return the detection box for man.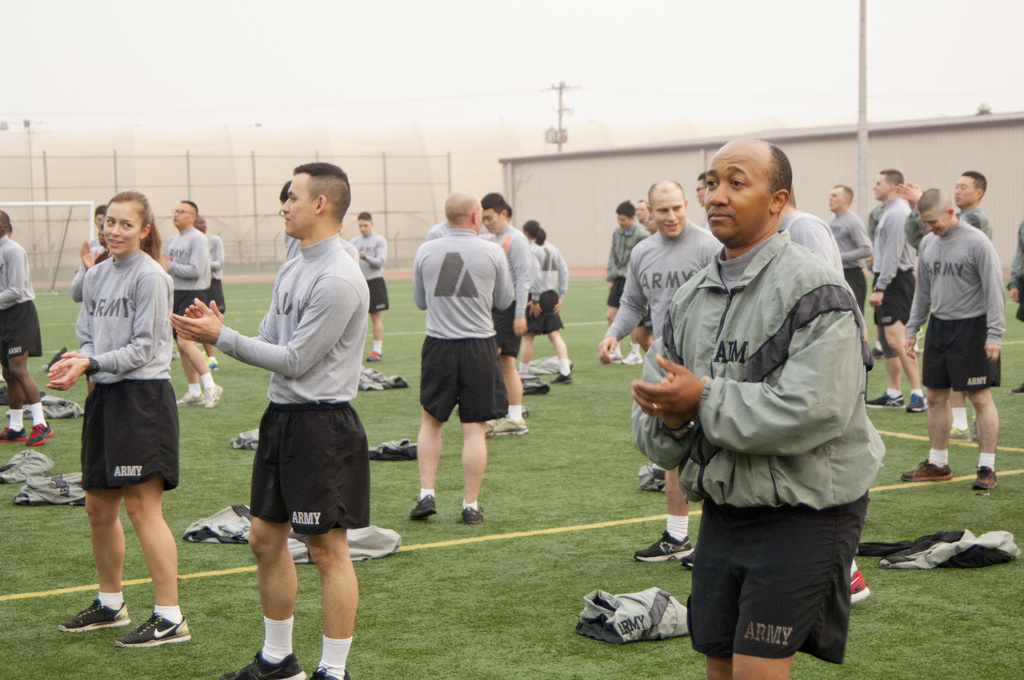
bbox=[479, 196, 529, 437].
